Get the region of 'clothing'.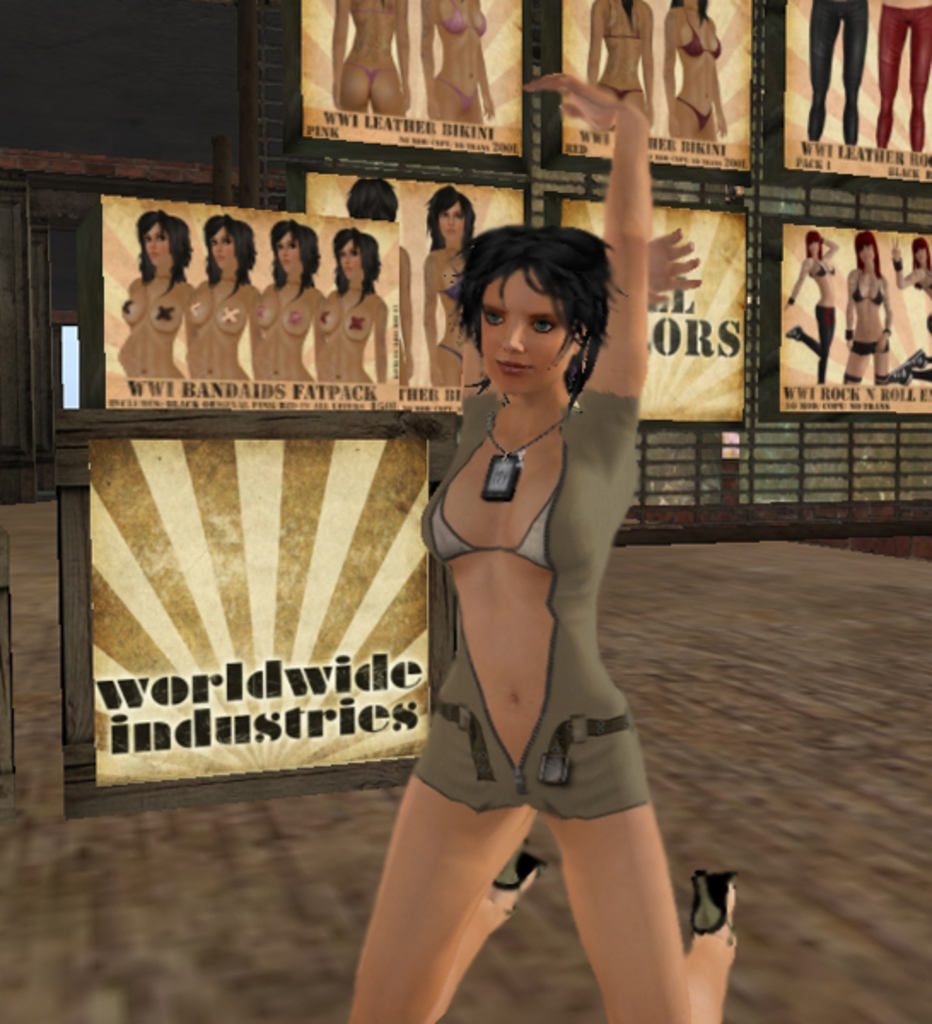
(left=604, top=0, right=640, bottom=41).
